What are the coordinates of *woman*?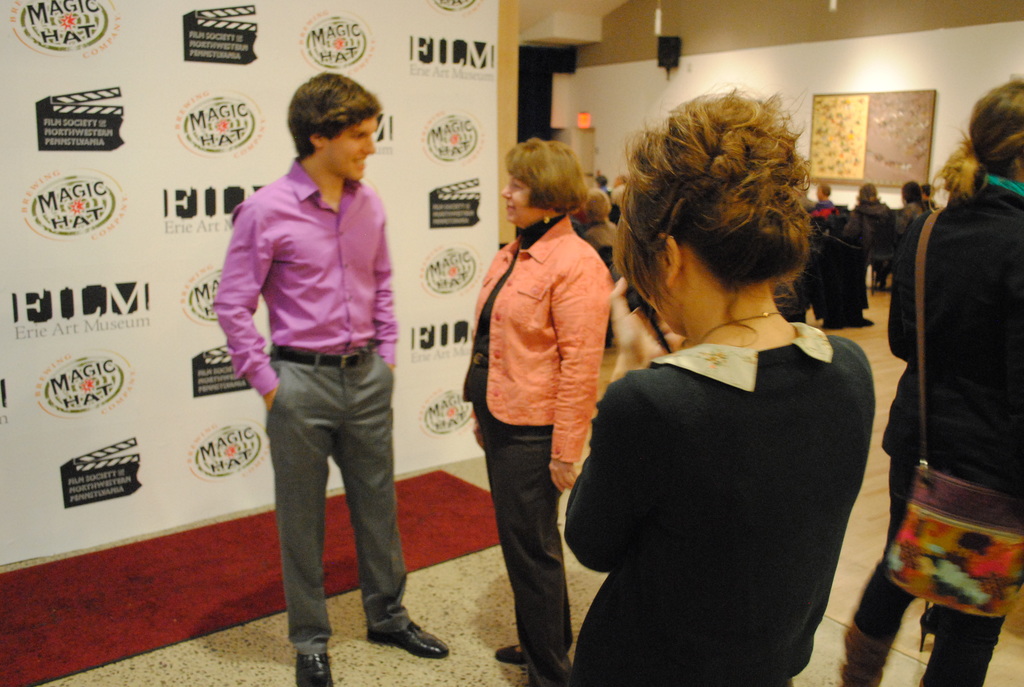
region(456, 138, 610, 686).
